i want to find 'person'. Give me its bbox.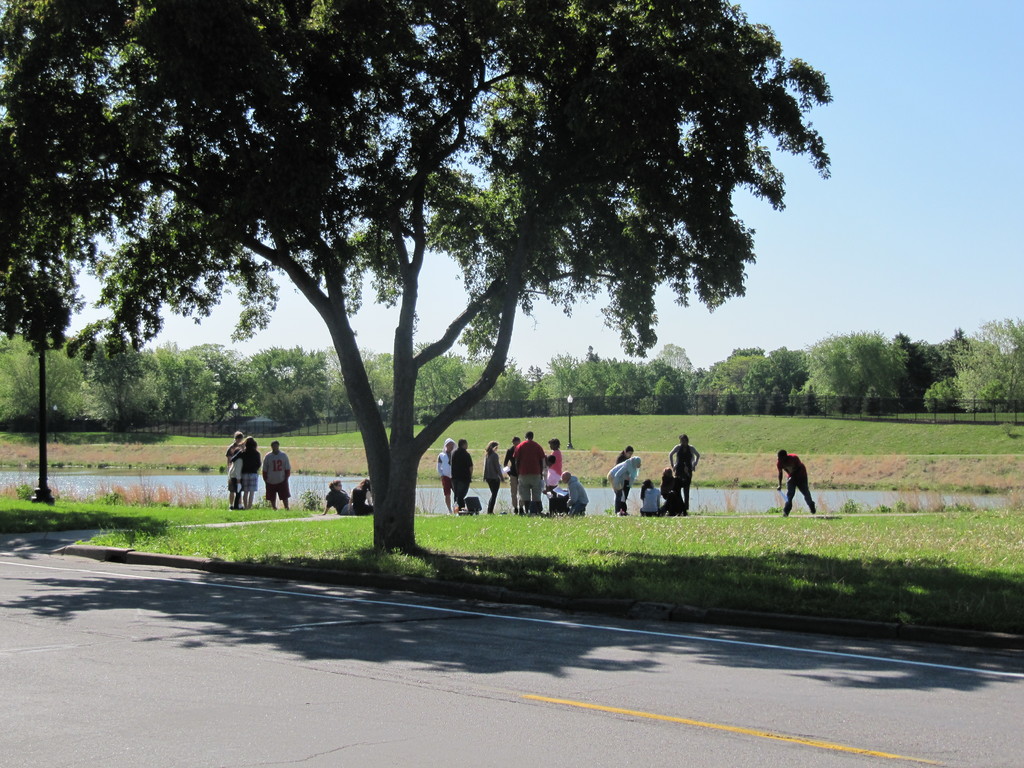
322/480/350/515.
